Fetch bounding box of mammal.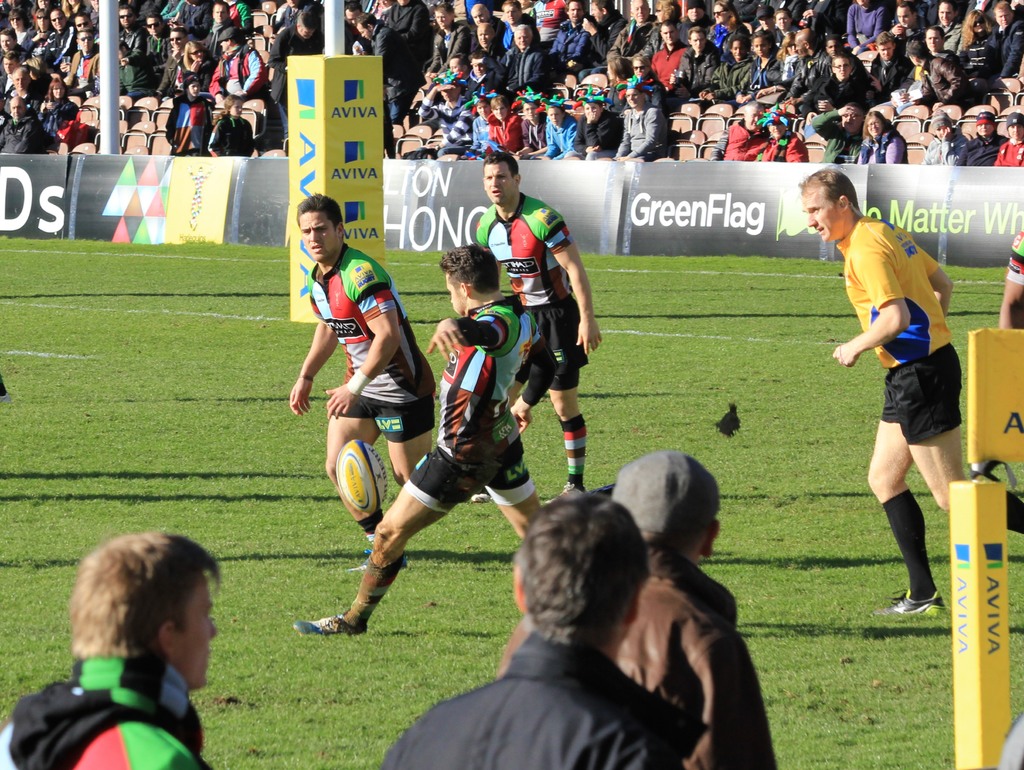
Bbox: pyautogui.locateOnScreen(674, 0, 714, 46).
